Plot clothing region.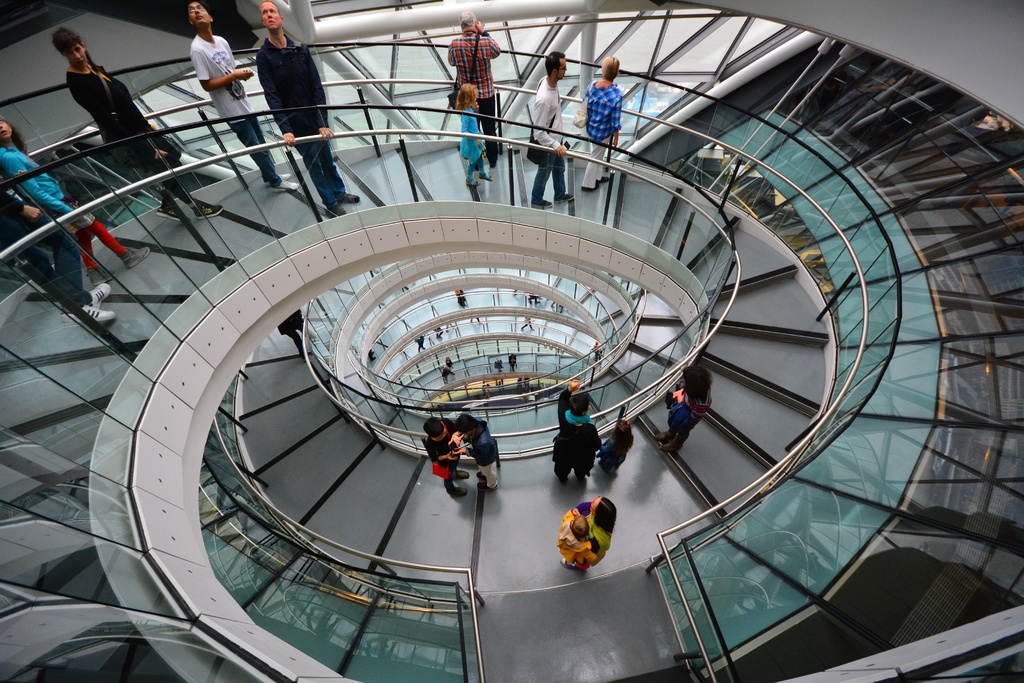
Plotted at BBox(552, 413, 580, 483).
